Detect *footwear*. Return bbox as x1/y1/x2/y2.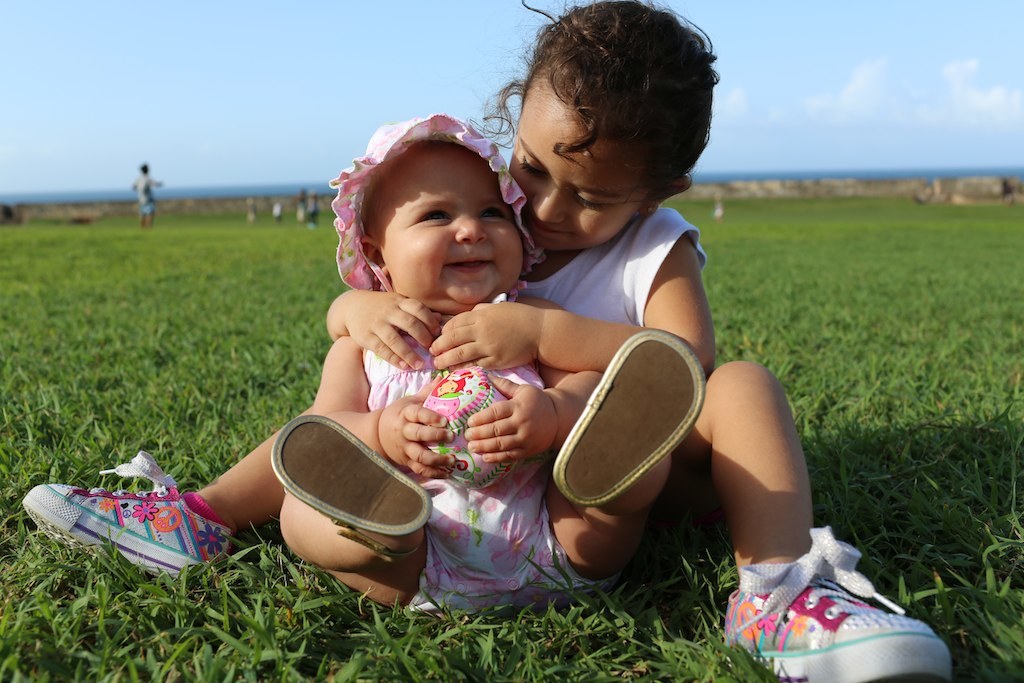
717/531/956/676.
